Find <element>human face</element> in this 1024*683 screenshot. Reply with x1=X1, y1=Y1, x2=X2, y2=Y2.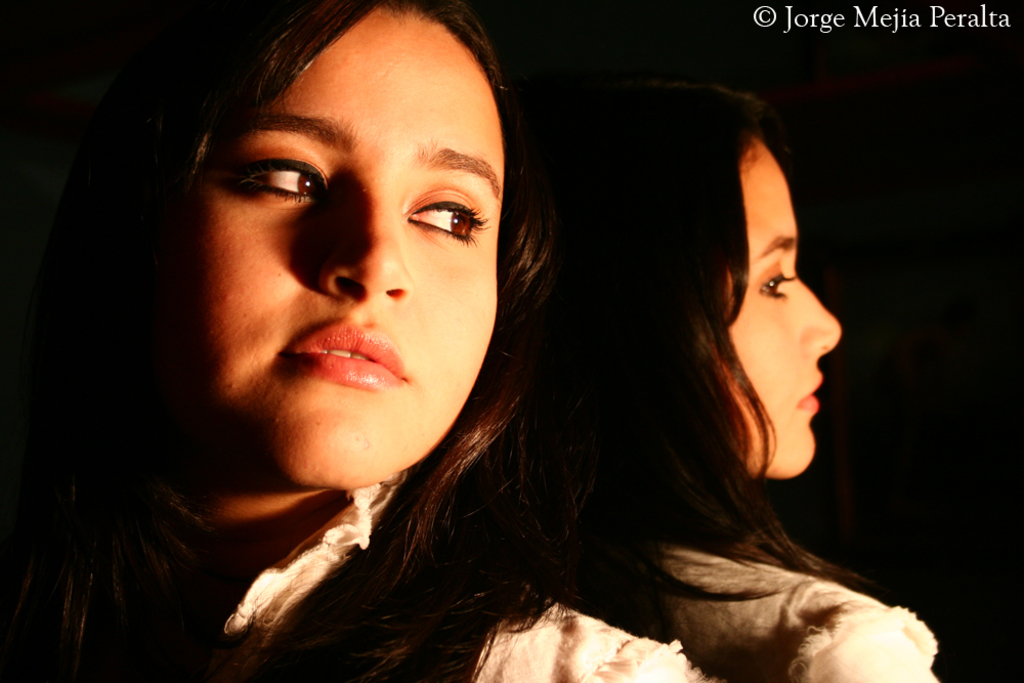
x1=726, y1=134, x2=842, y2=475.
